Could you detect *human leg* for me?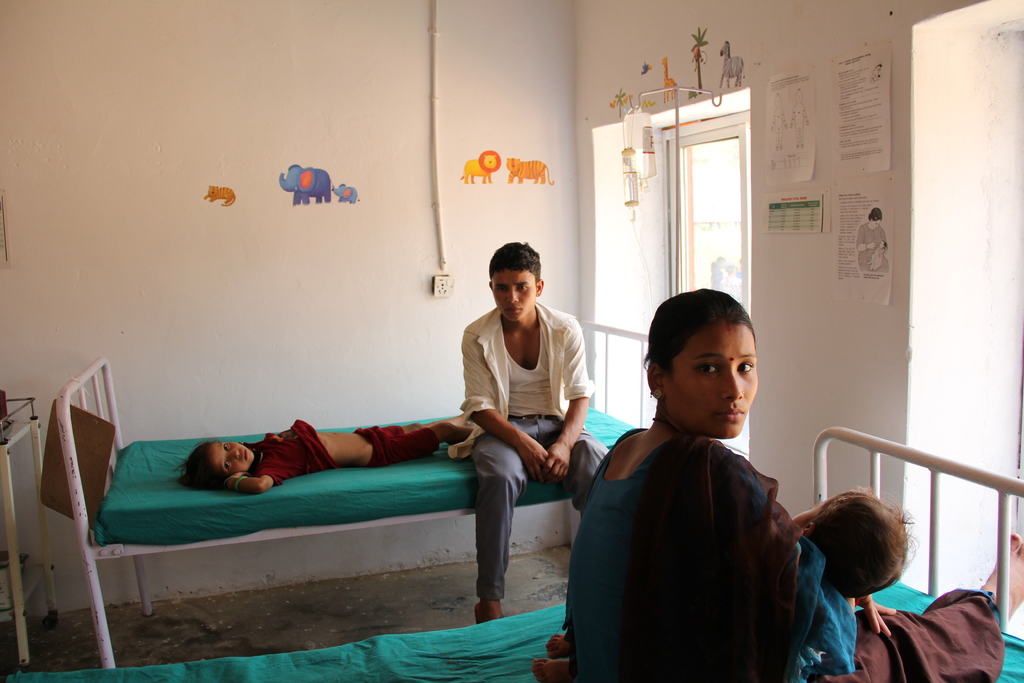
Detection result: x1=847 y1=533 x2=1023 y2=680.
